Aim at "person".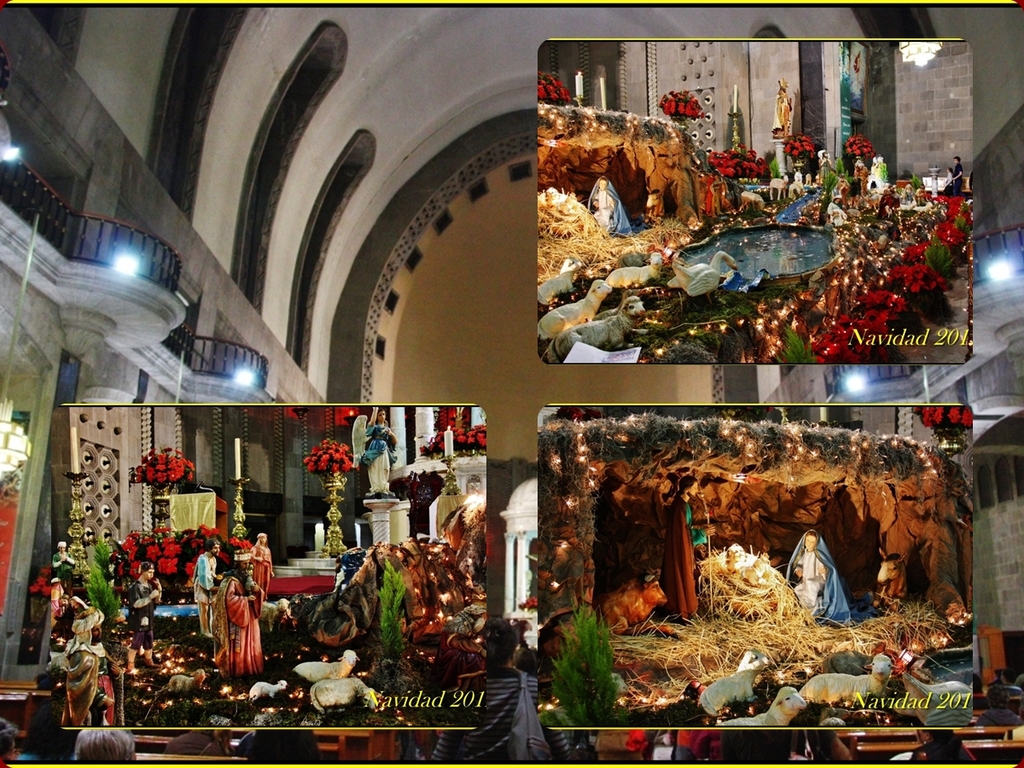
Aimed at 249:533:282:598.
